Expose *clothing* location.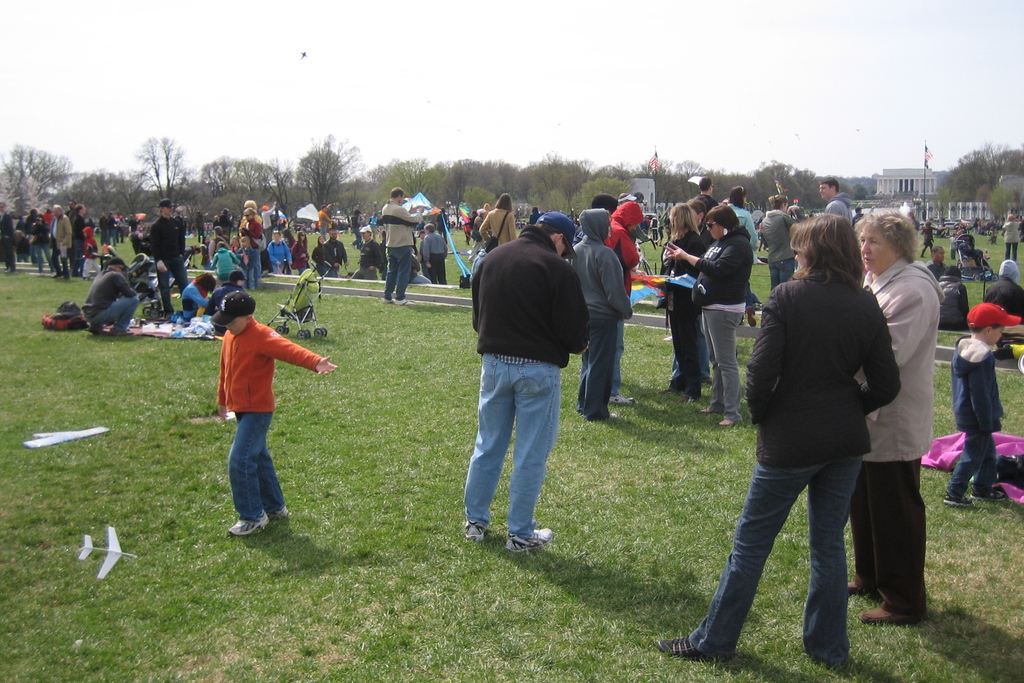
Exposed at rect(730, 205, 762, 247).
